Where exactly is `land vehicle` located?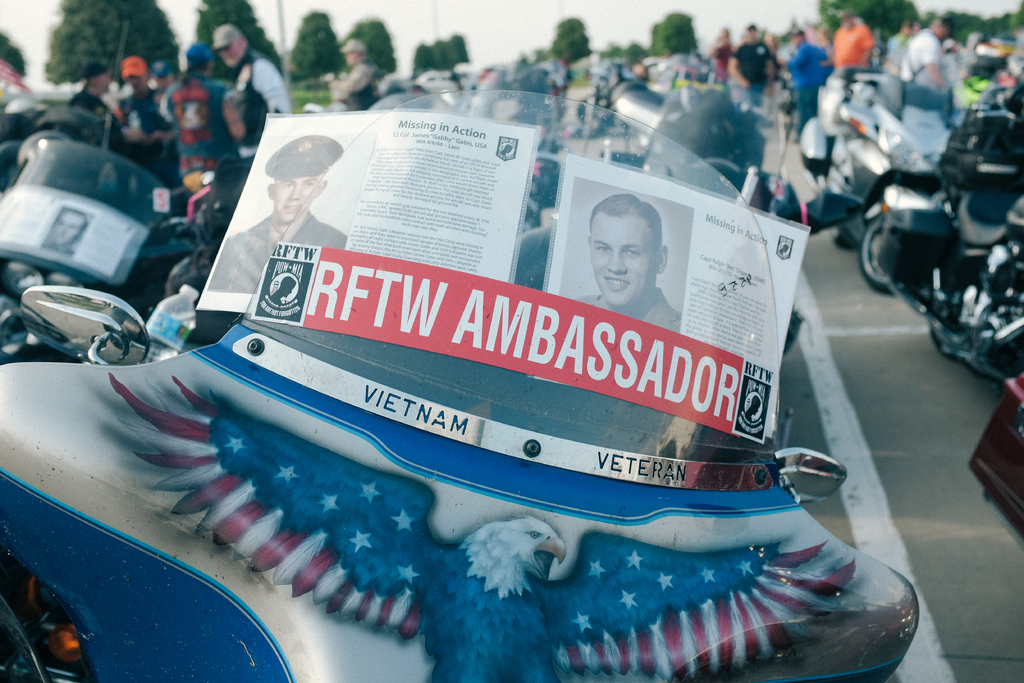
Its bounding box is rect(0, 147, 227, 365).
